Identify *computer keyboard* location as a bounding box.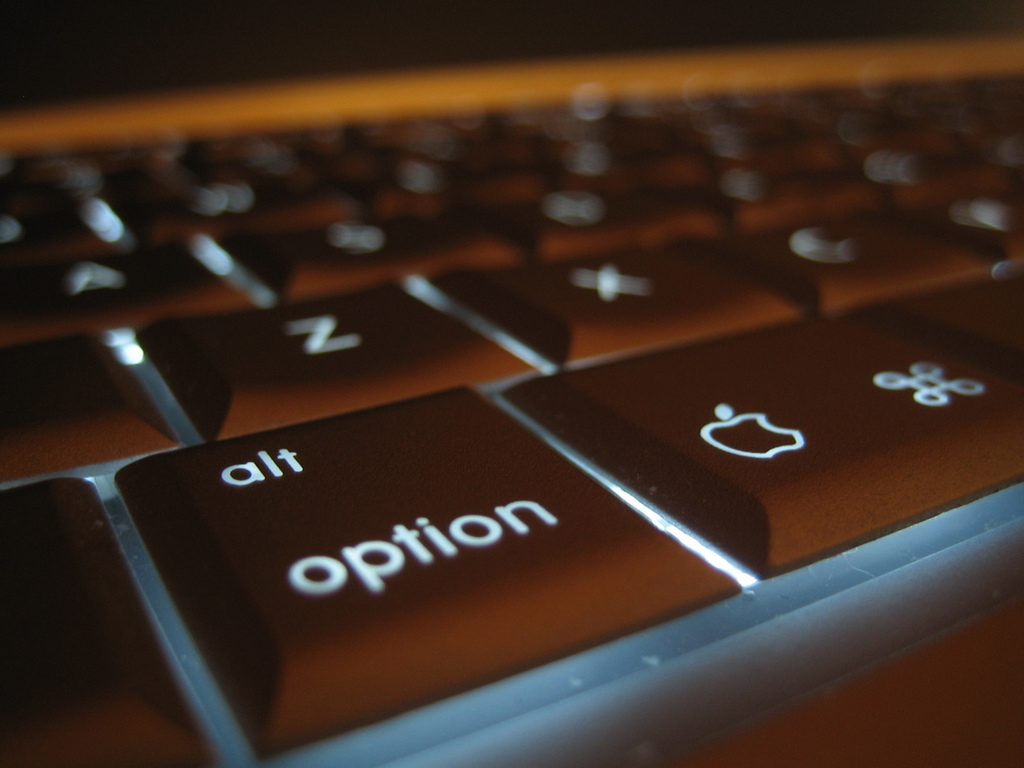
bbox=(0, 76, 1023, 767).
